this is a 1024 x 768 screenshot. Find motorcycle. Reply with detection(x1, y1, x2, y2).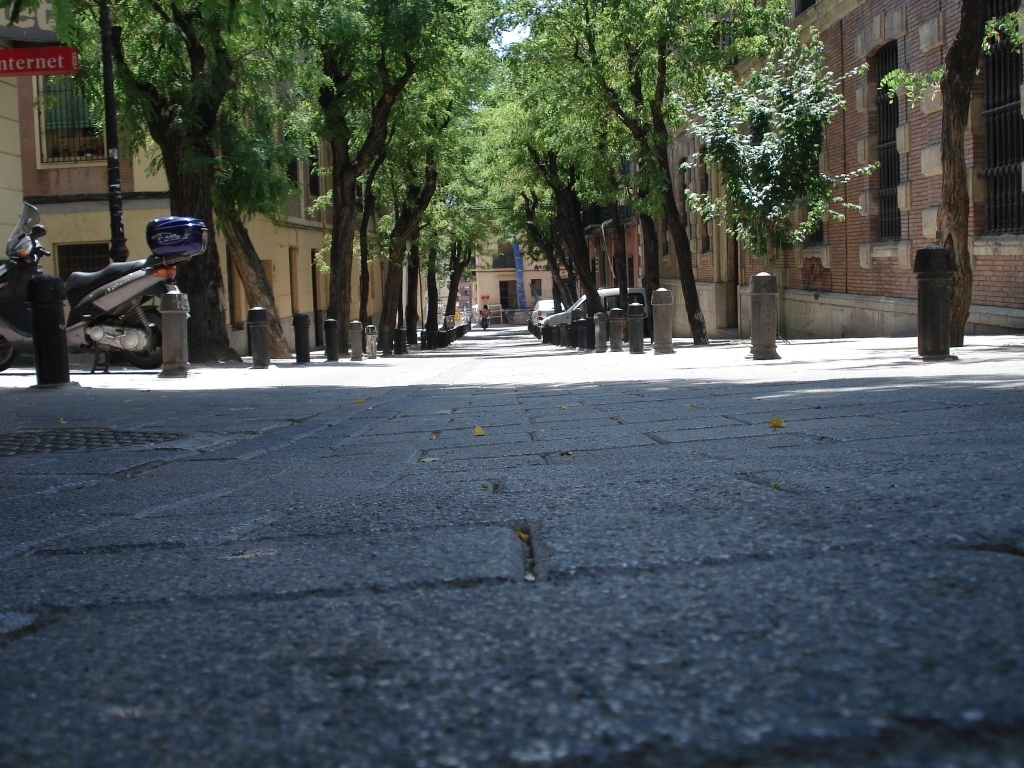
detection(27, 206, 206, 363).
